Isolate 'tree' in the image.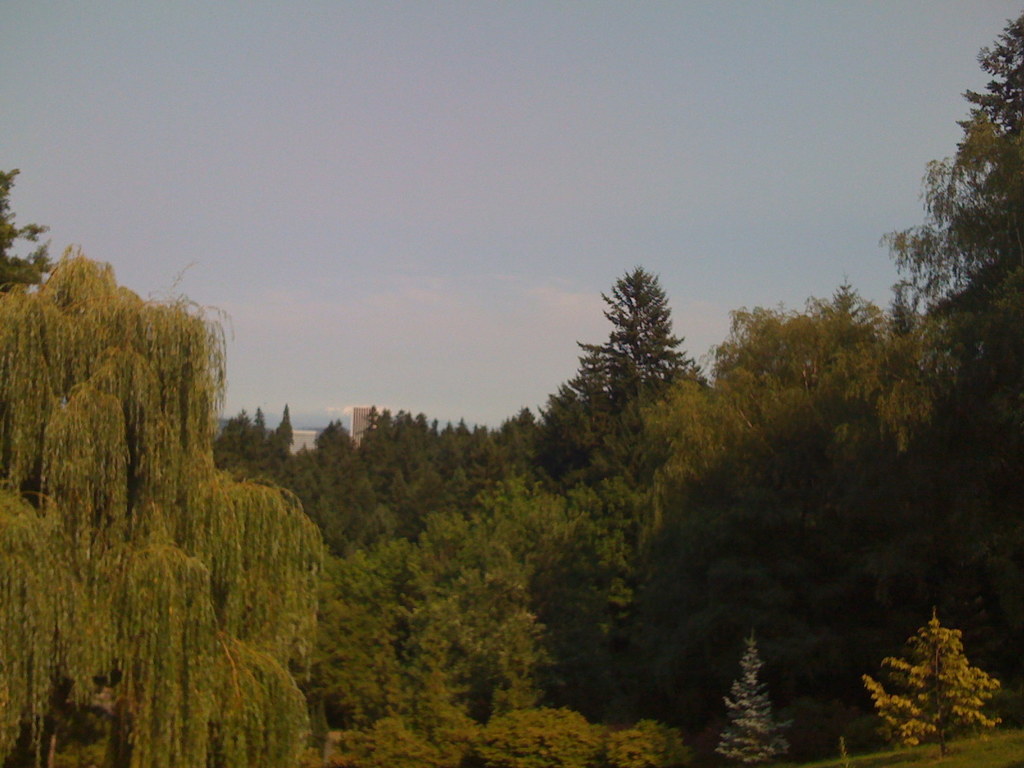
Isolated region: crop(865, 611, 996, 741).
